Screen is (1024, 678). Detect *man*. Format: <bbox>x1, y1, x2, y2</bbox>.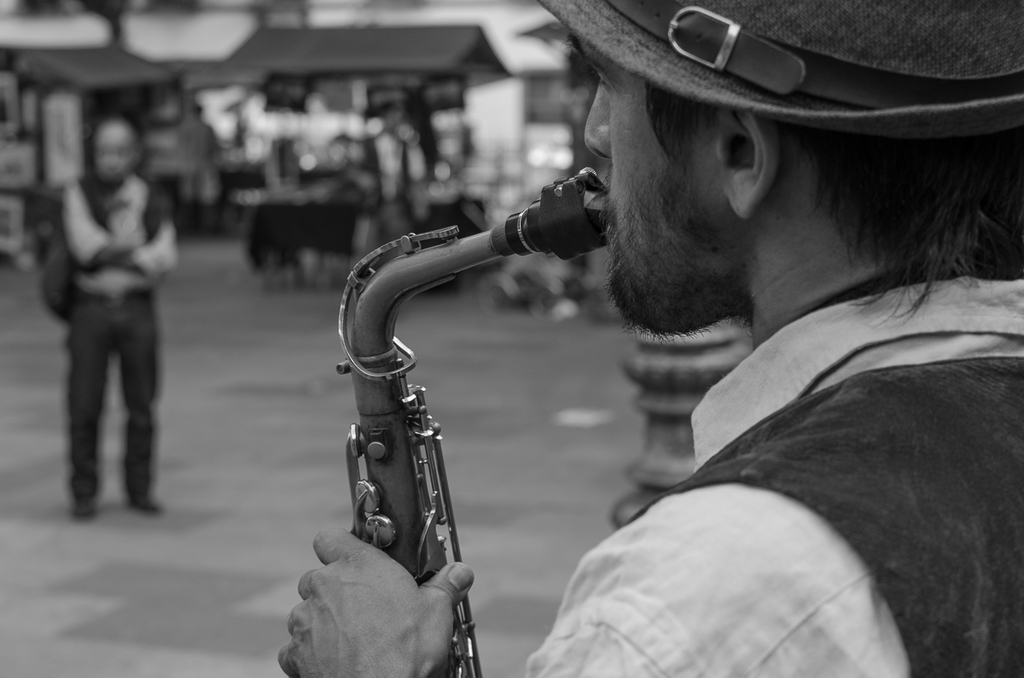
<bbox>346, 6, 1022, 664</bbox>.
